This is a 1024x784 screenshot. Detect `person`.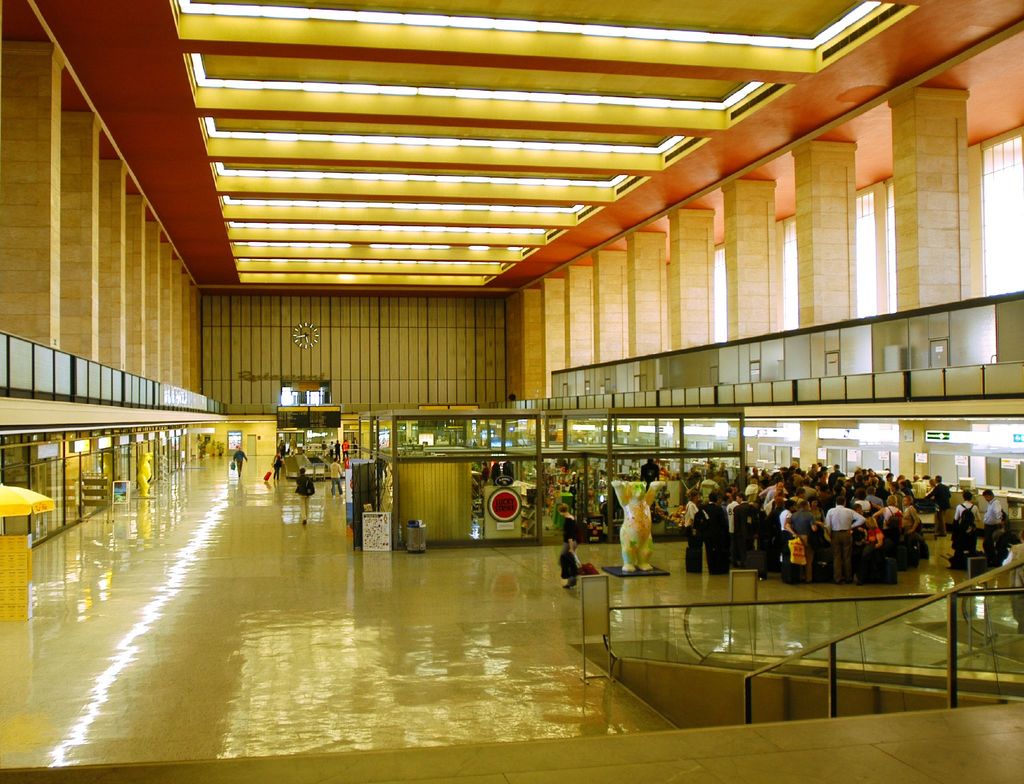
locate(557, 533, 603, 595).
